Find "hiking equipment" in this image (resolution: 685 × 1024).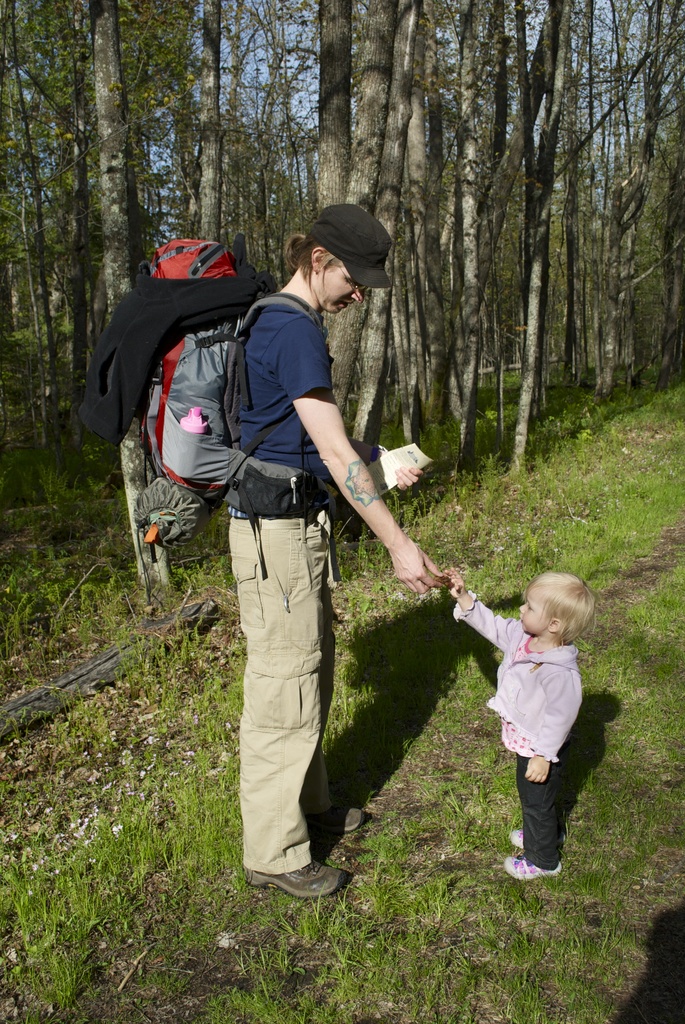
301:790:368:832.
